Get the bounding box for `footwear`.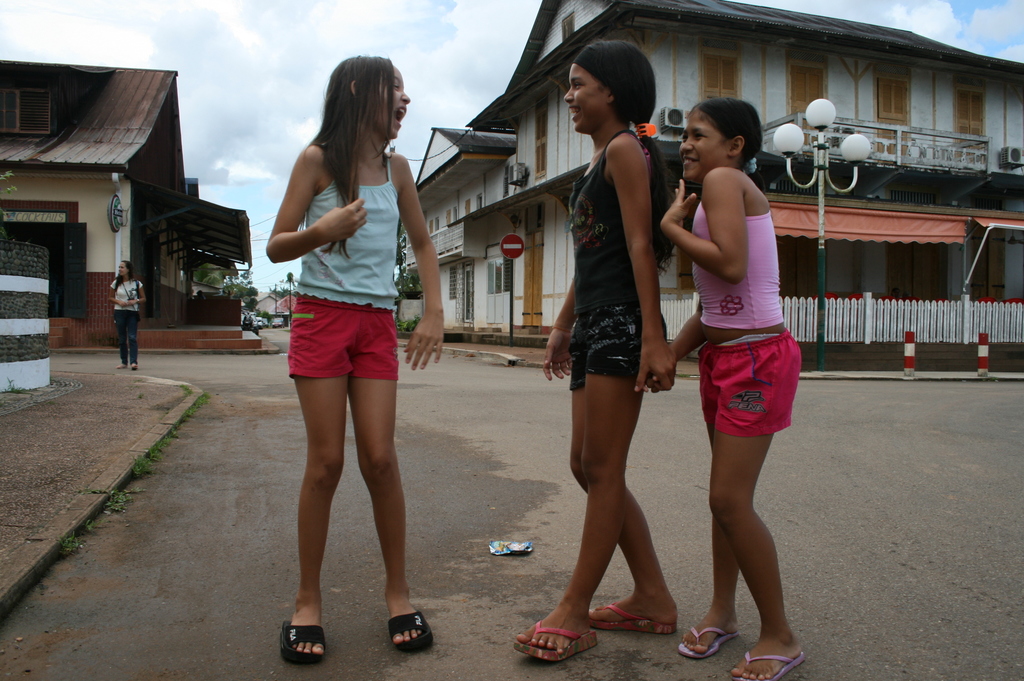
(730, 646, 803, 680).
